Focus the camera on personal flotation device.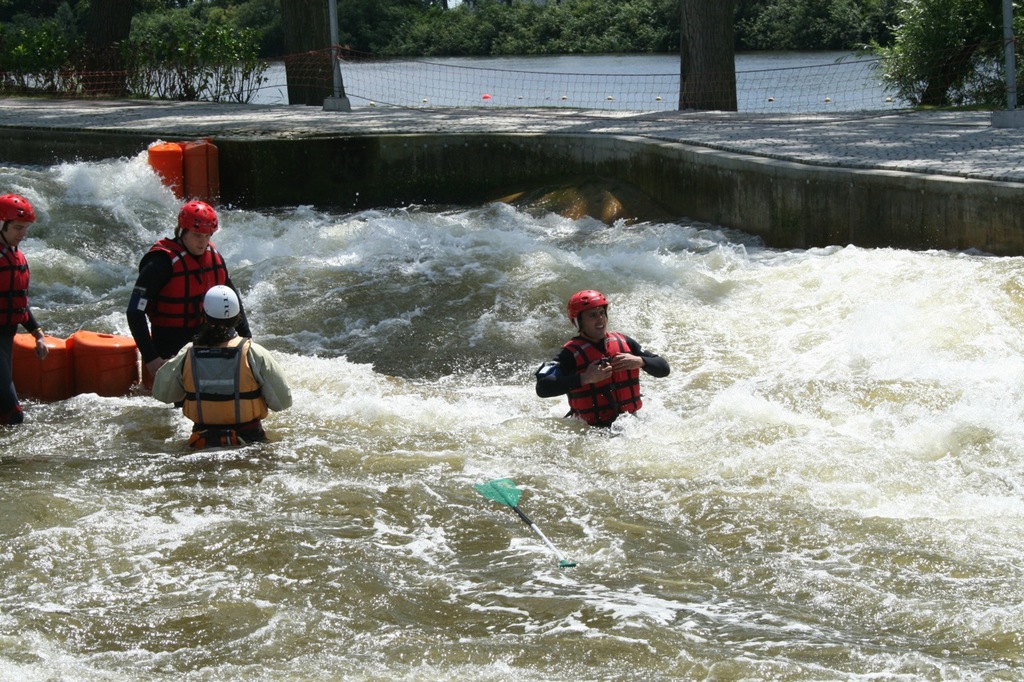
Focus region: box(2, 236, 30, 322).
